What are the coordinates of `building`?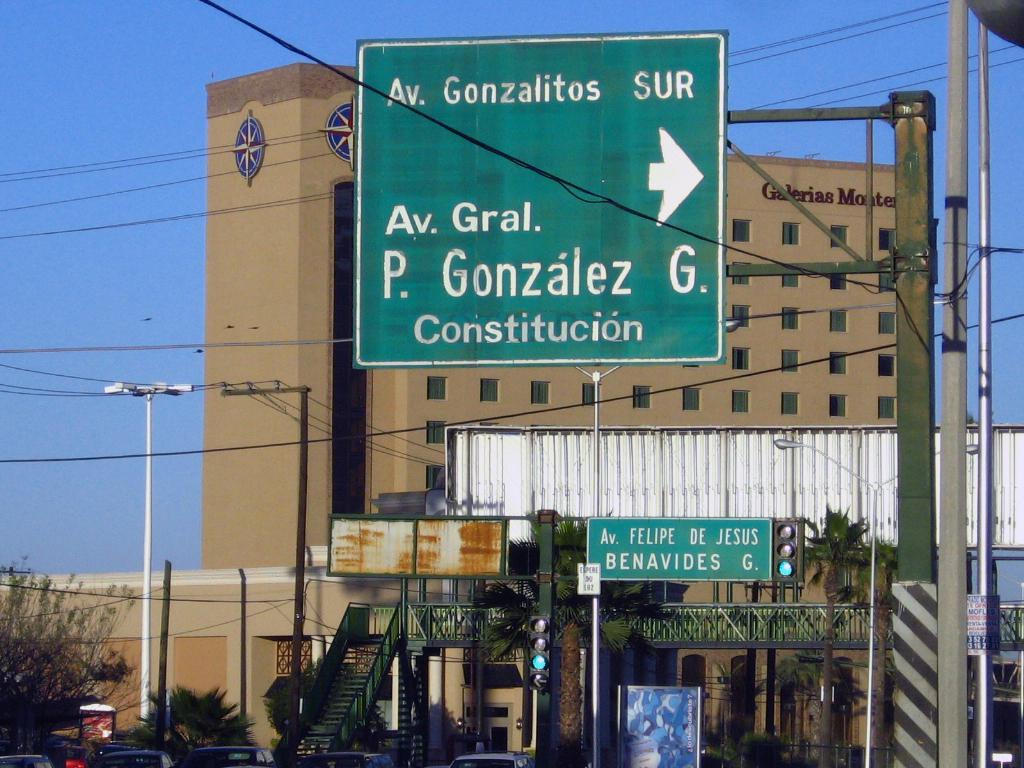
(204, 60, 895, 761).
